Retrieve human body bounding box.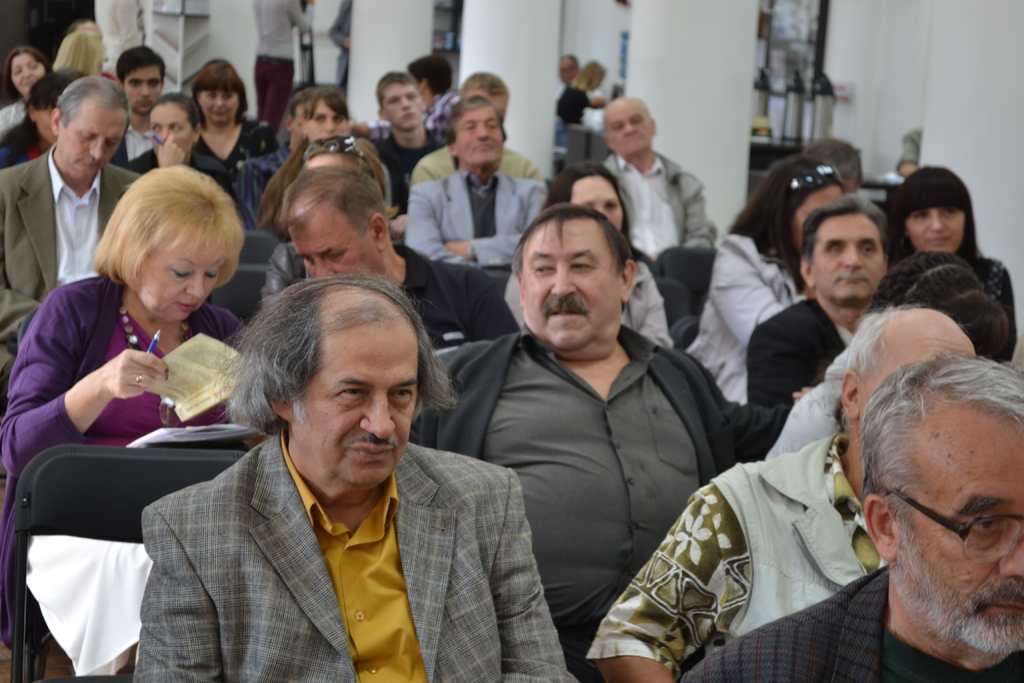
Bounding box: region(404, 143, 556, 191).
